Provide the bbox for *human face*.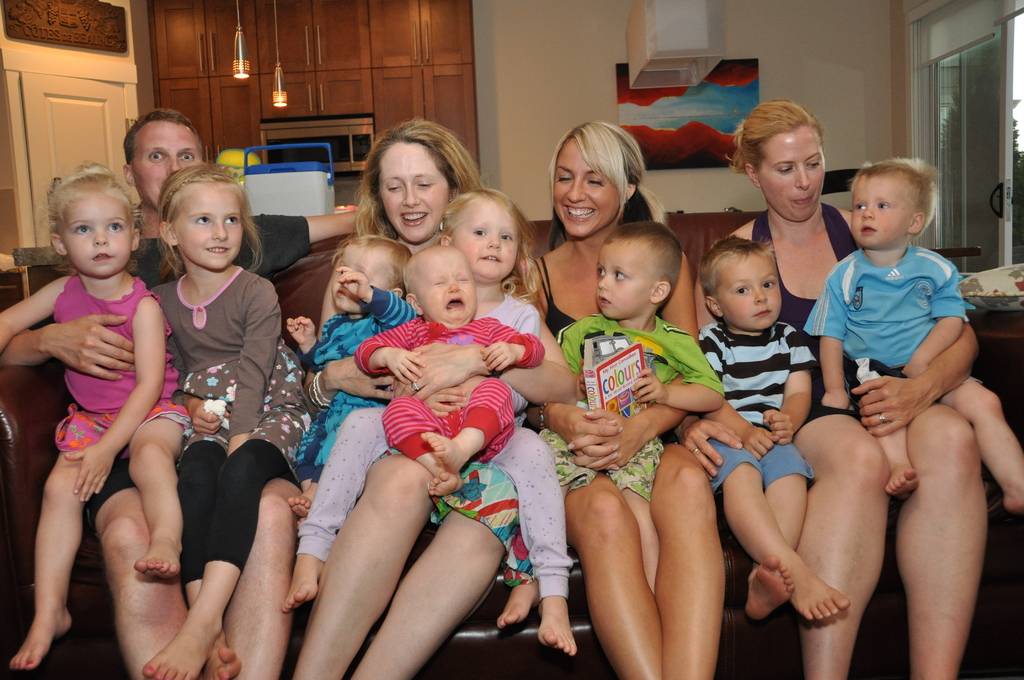
rect(460, 206, 515, 278).
